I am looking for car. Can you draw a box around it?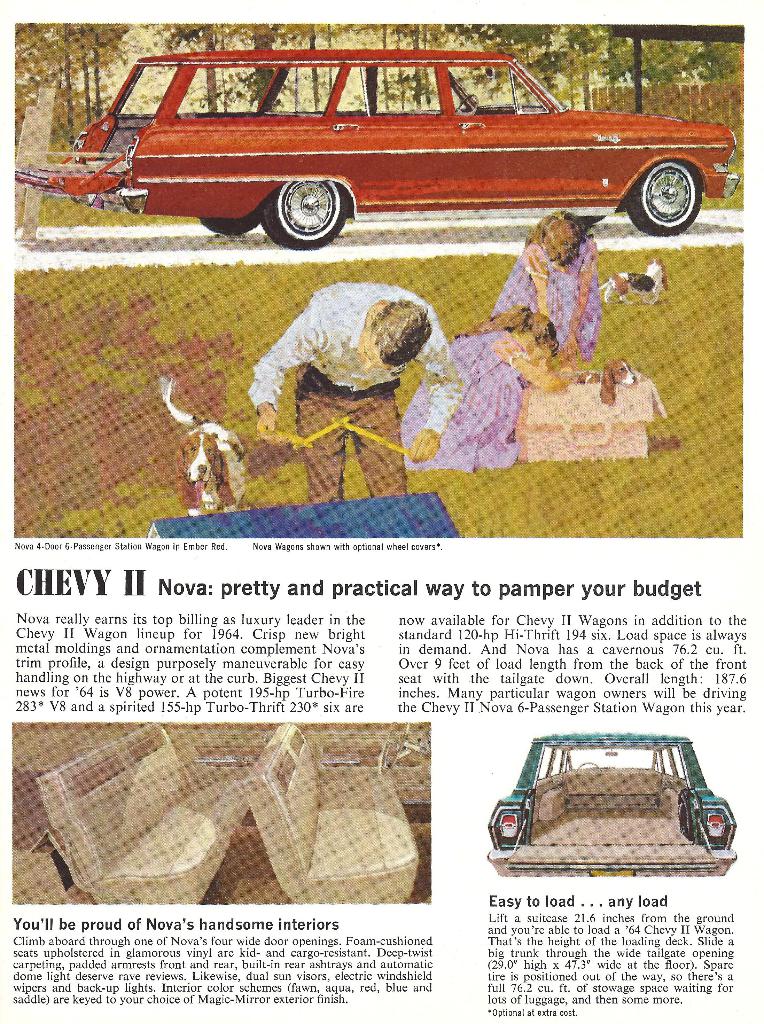
Sure, the bounding box is {"x1": 485, "y1": 732, "x2": 738, "y2": 877}.
